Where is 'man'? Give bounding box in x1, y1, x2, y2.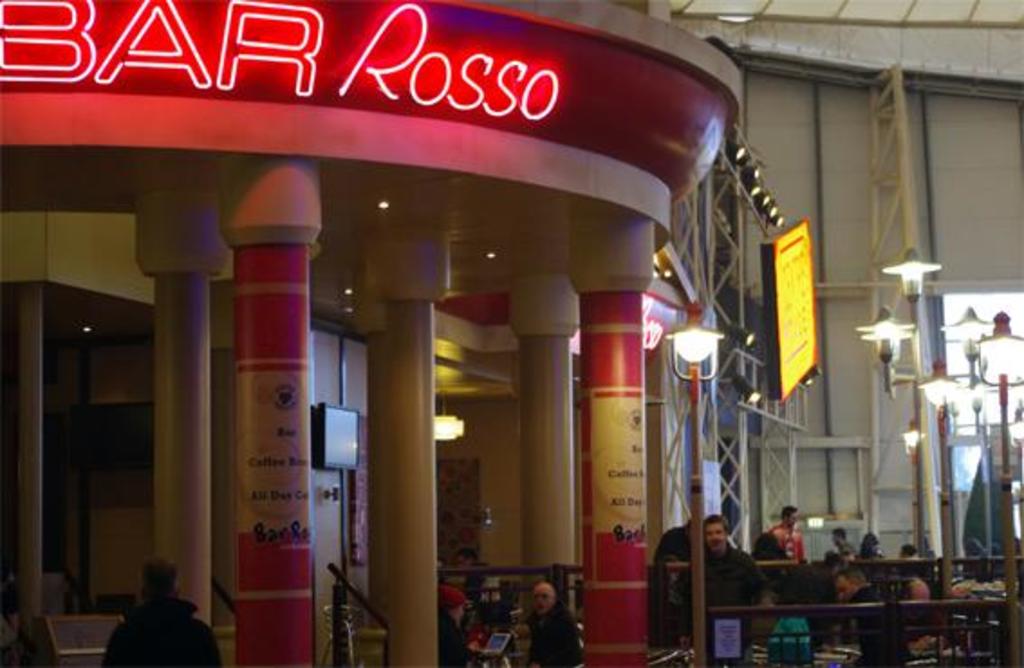
679, 513, 769, 666.
